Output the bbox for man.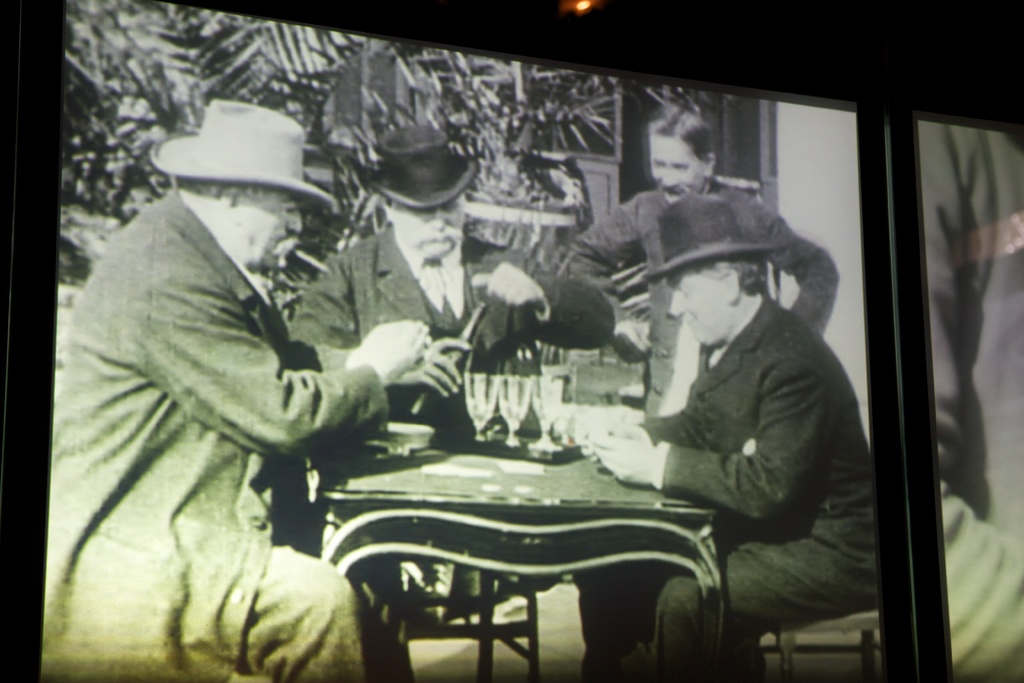
left=570, top=101, right=838, bottom=413.
